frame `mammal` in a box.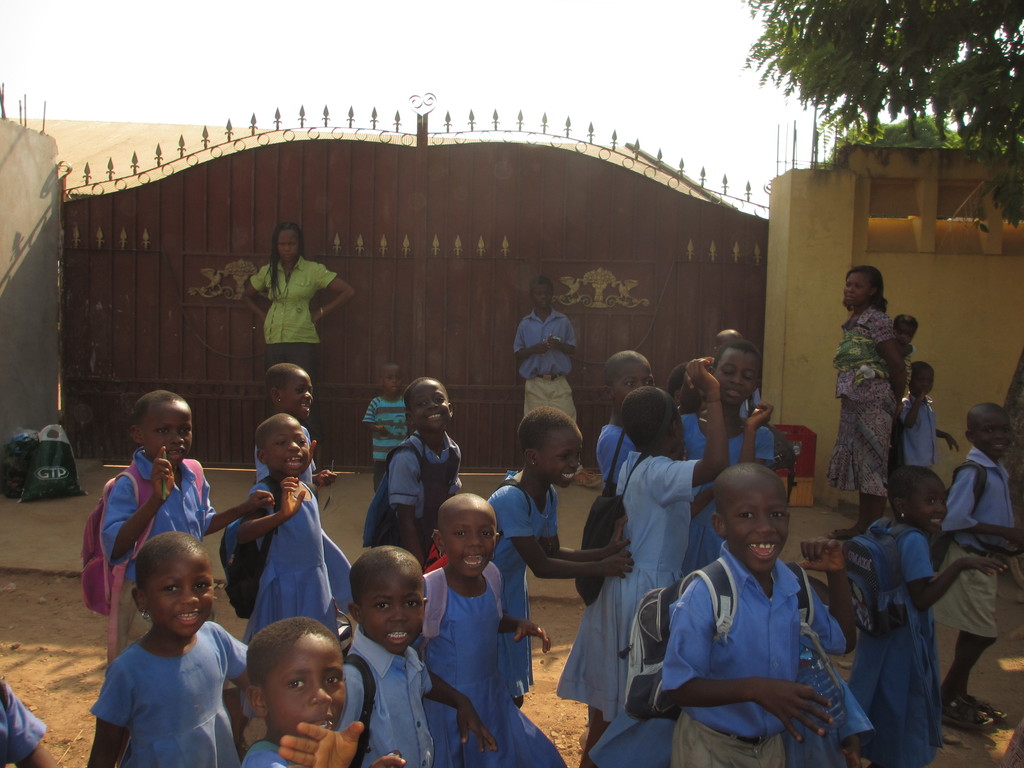
box=[422, 492, 569, 767].
